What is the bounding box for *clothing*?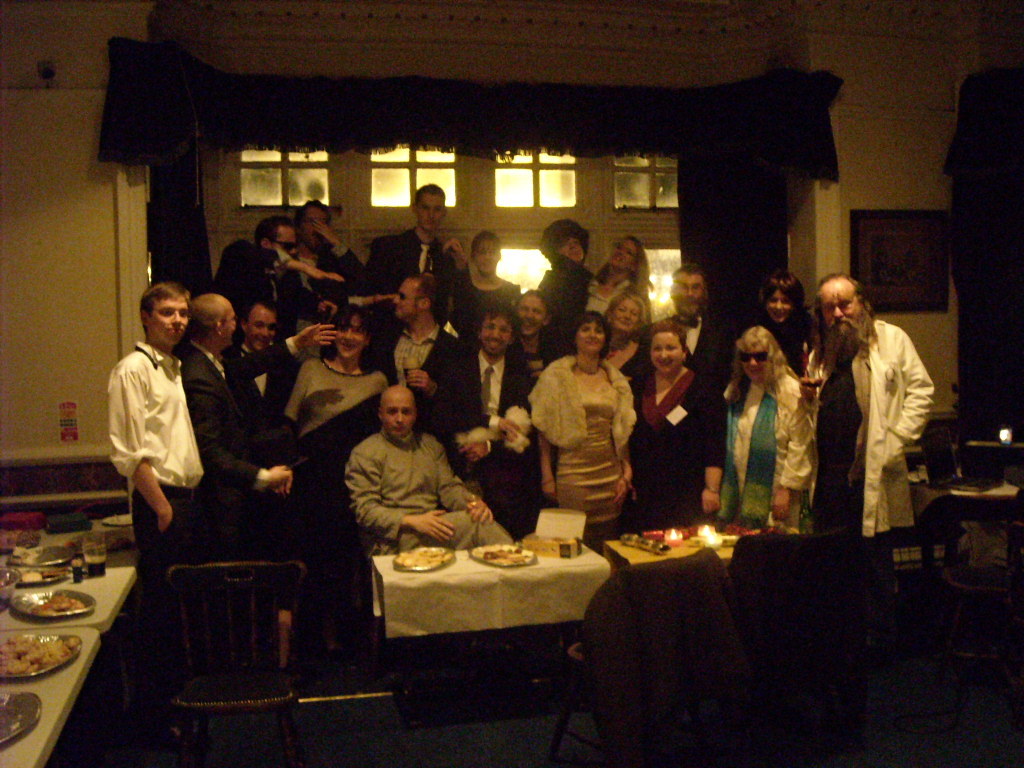
<box>100,338,215,693</box>.
